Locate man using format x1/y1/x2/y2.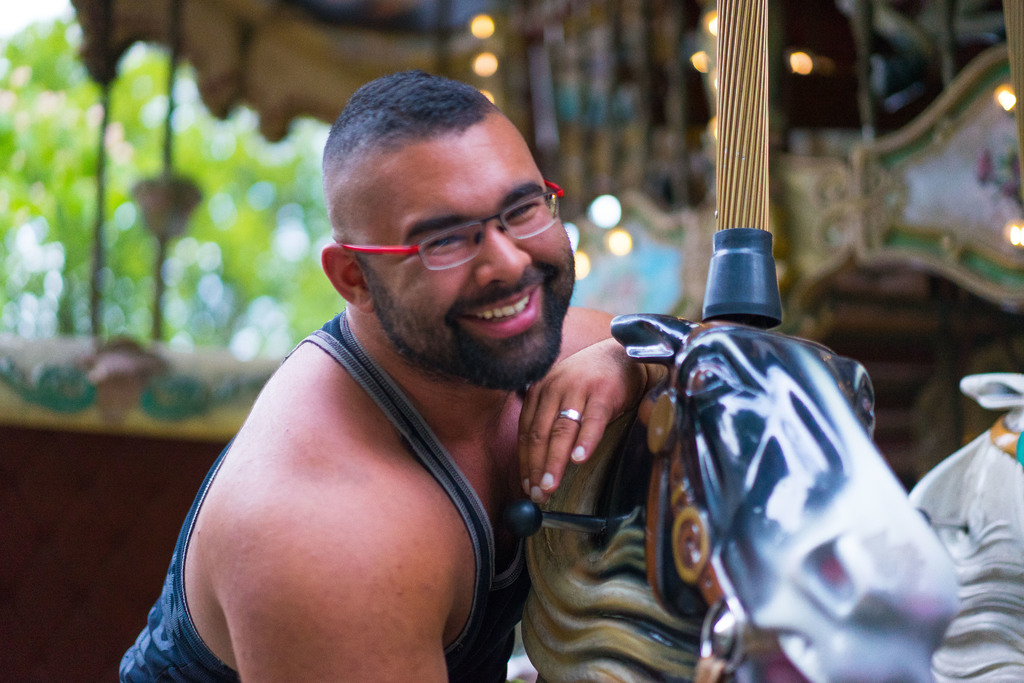
127/84/719/679.
